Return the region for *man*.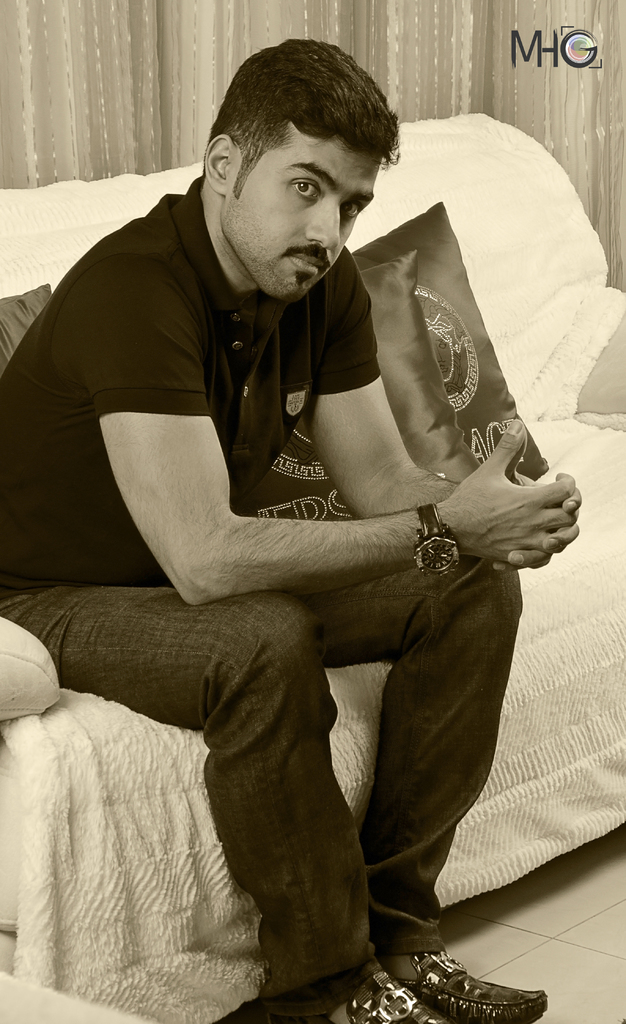
<region>0, 28, 591, 1023</region>.
